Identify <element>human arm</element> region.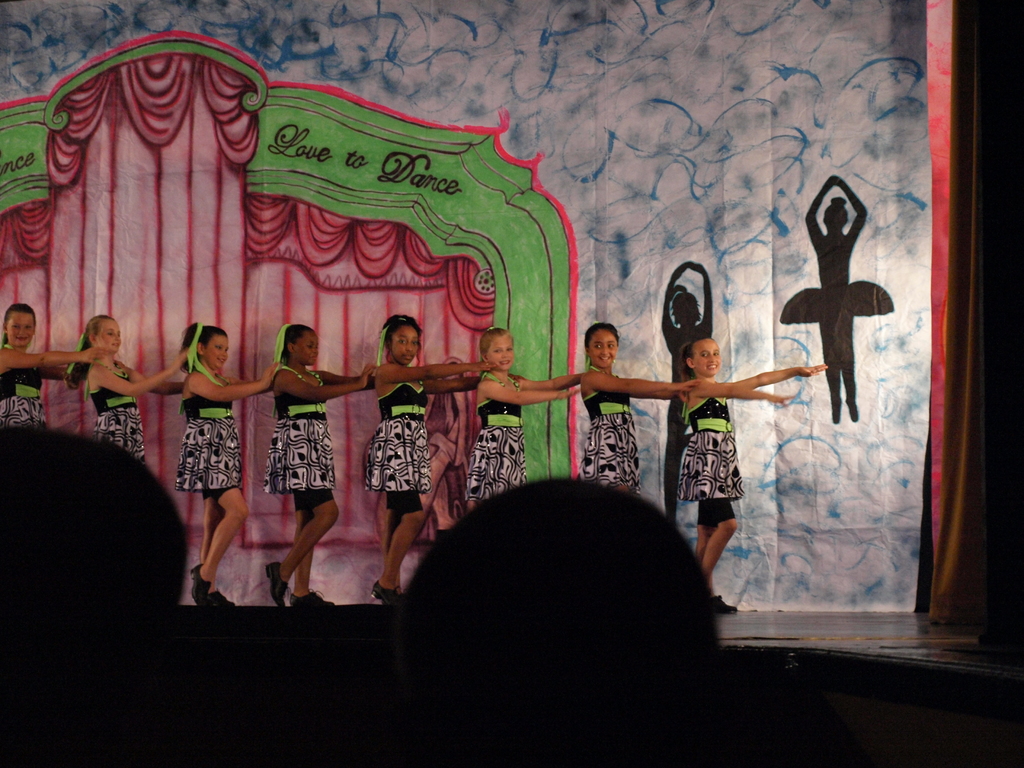
Region: 39/365/79/388.
